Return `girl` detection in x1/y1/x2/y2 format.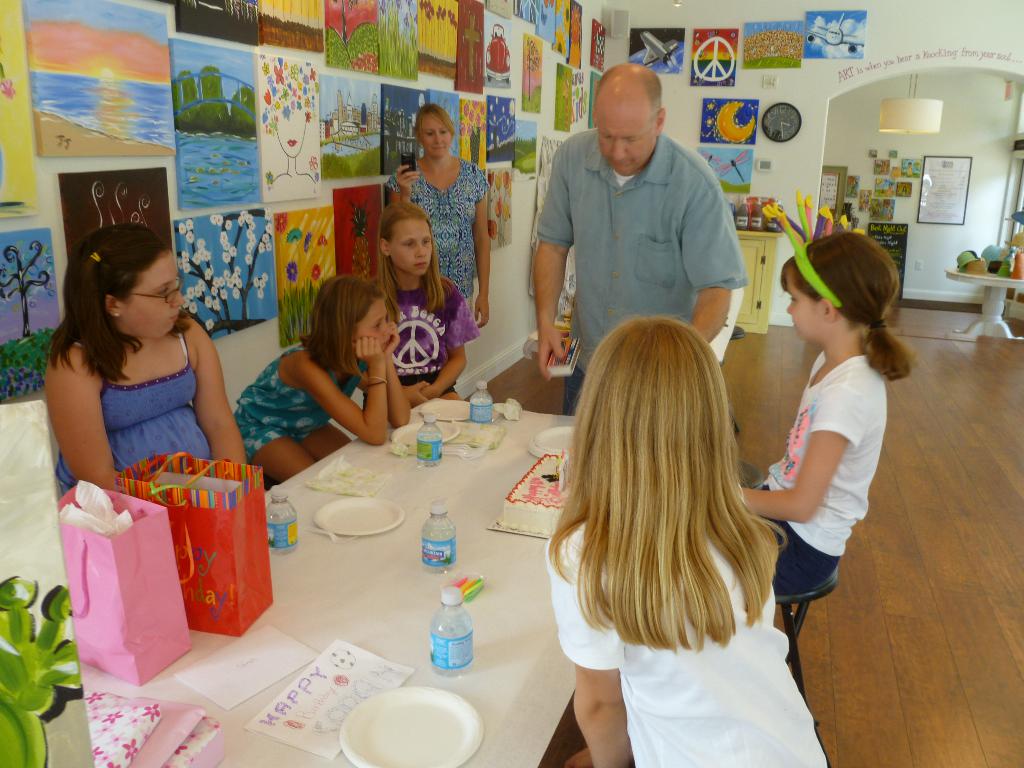
46/222/247/492.
